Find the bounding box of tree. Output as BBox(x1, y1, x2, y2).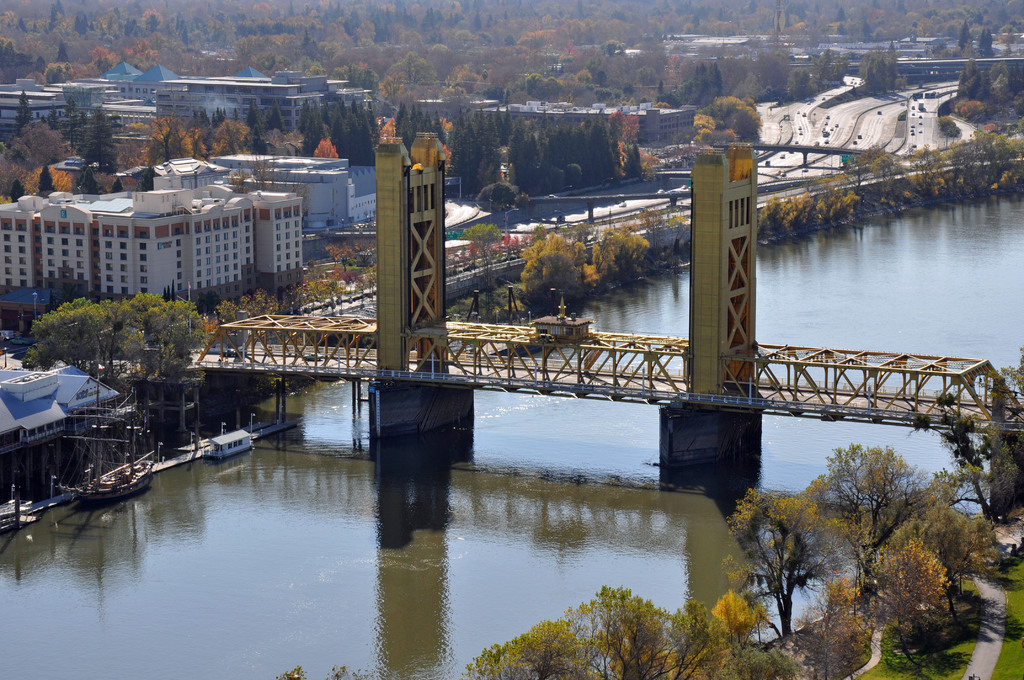
BBox(458, 581, 830, 679).
